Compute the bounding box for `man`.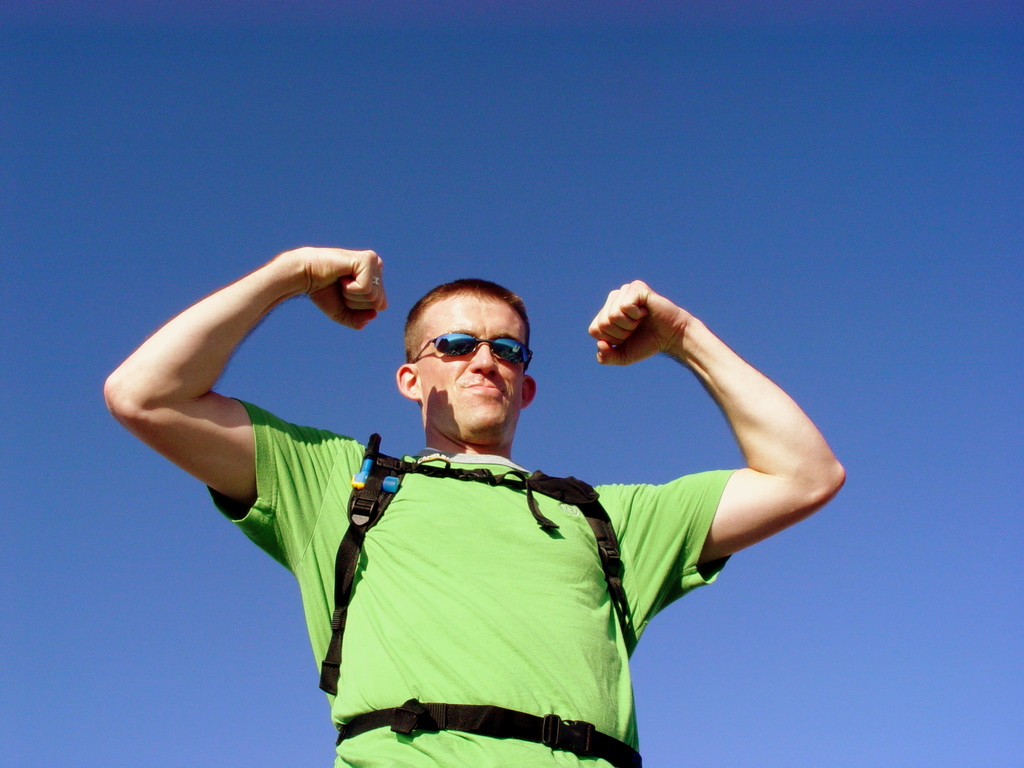
box=[180, 233, 815, 767].
